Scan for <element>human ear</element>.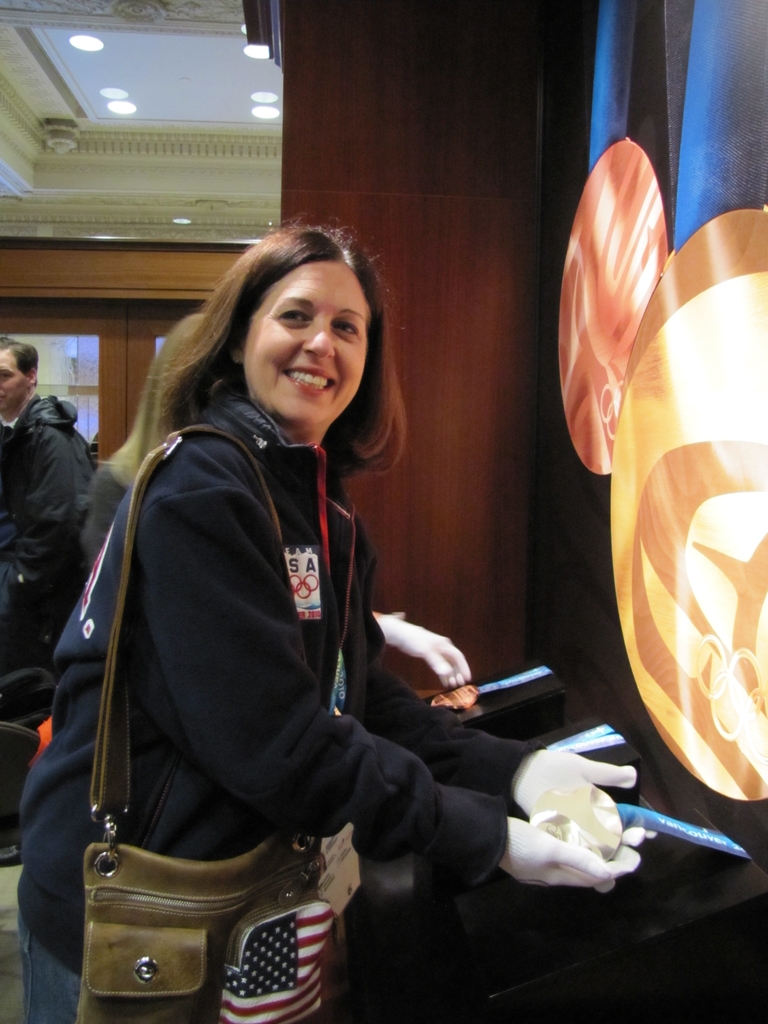
Scan result: bbox=[28, 366, 37, 387].
